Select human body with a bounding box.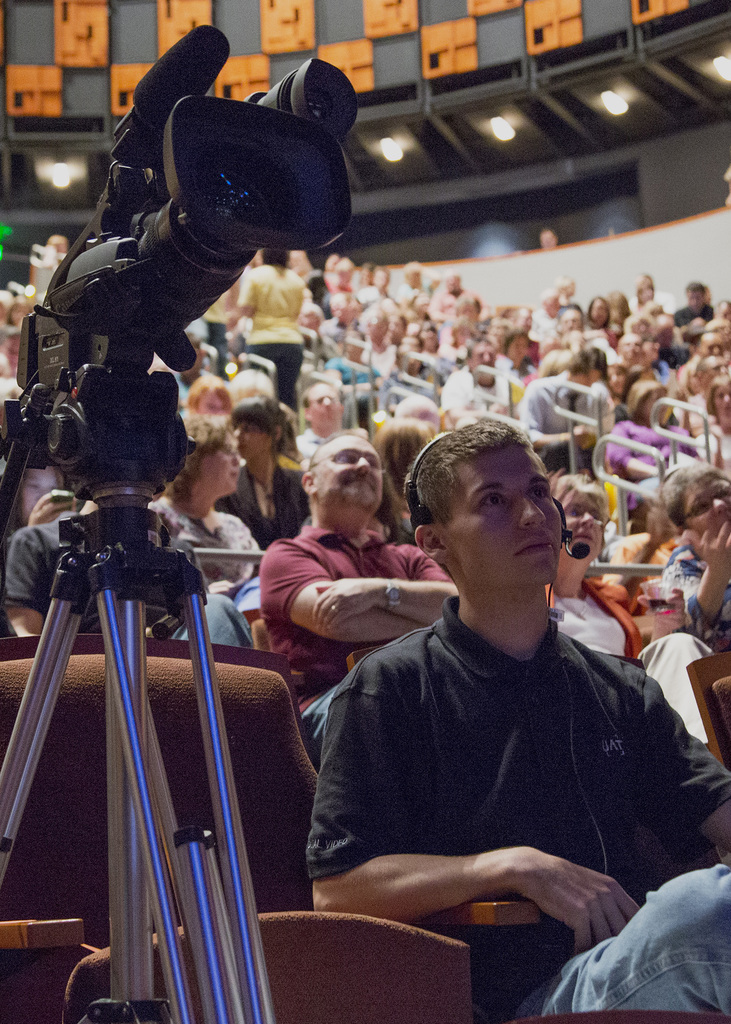
<box>260,432,456,688</box>.
